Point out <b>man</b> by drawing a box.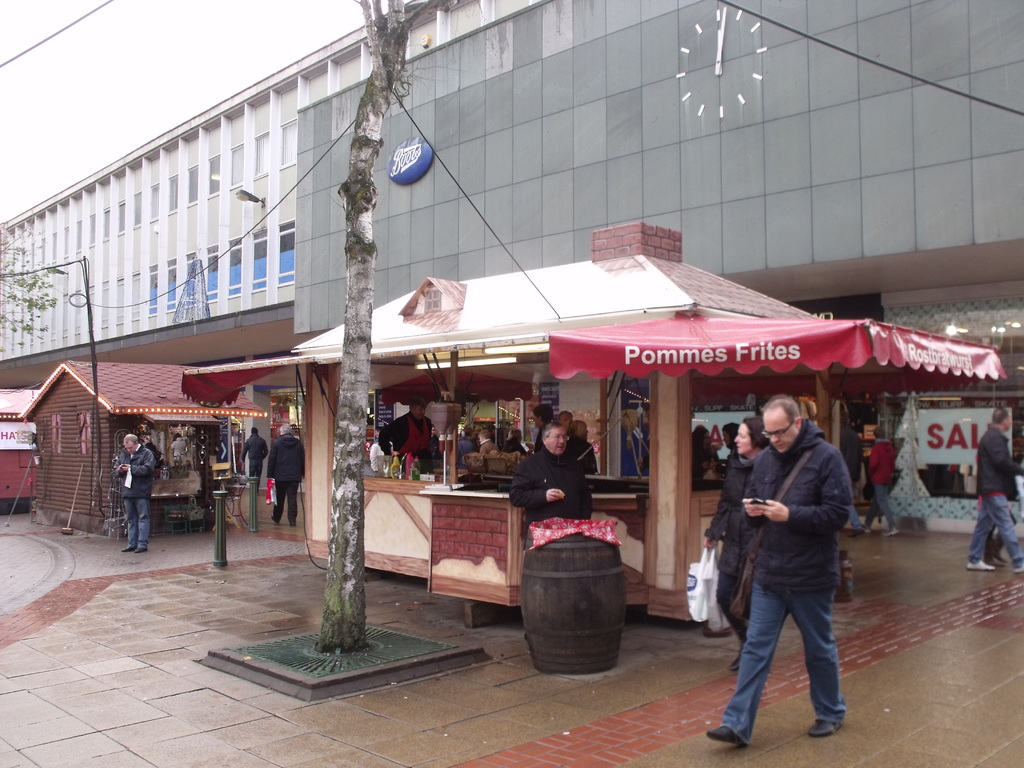
<box>526,397,556,455</box>.
